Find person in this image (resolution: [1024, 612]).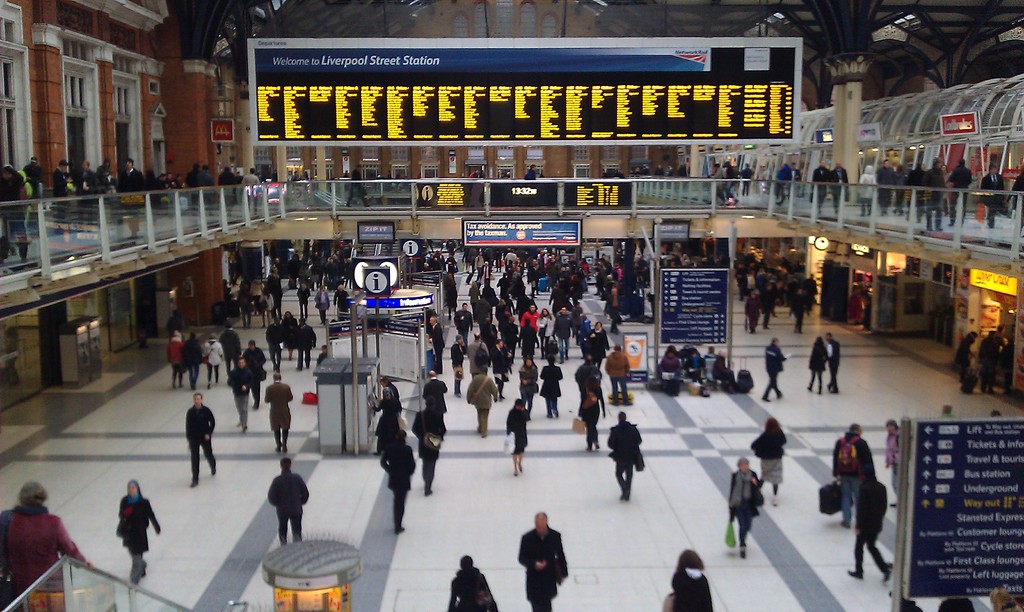
x1=952, y1=332, x2=973, y2=387.
